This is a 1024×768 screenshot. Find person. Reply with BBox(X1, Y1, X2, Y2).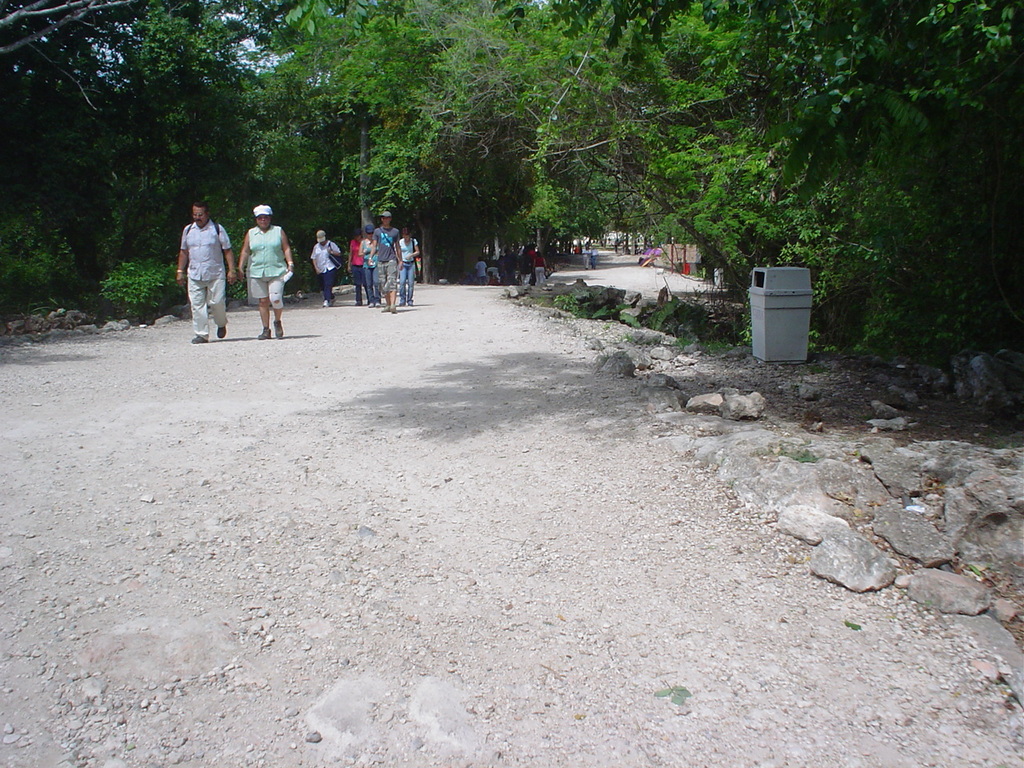
BBox(398, 226, 422, 309).
